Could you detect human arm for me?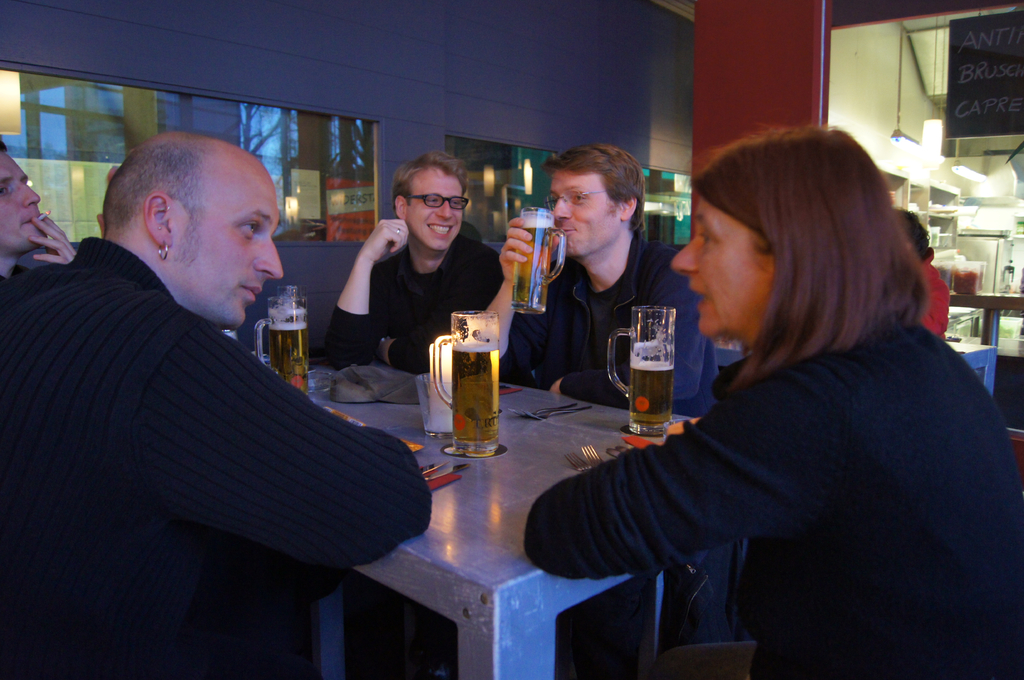
Detection result: (left=312, top=198, right=423, bottom=377).
